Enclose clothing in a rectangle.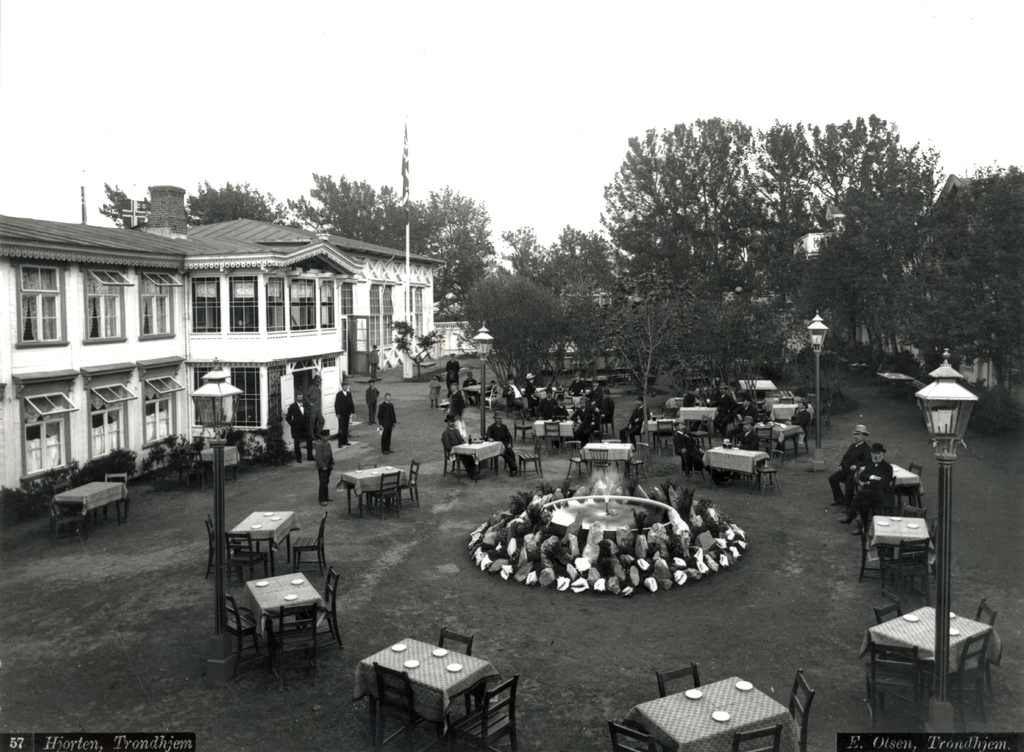
[left=858, top=470, right=895, bottom=529].
